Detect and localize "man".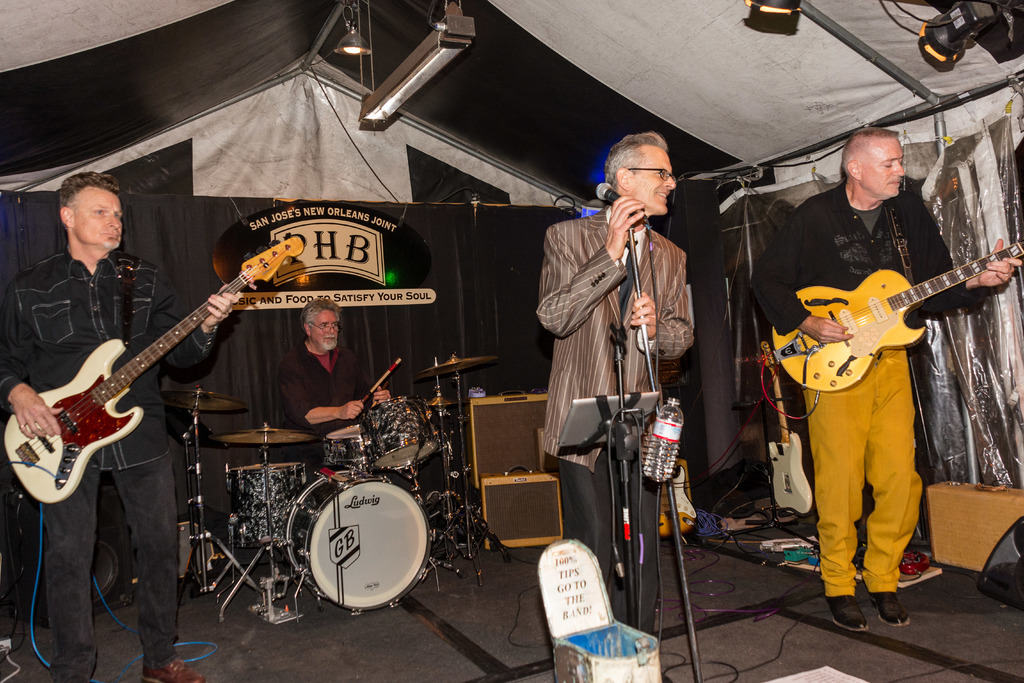
Localized at crop(749, 126, 1023, 640).
